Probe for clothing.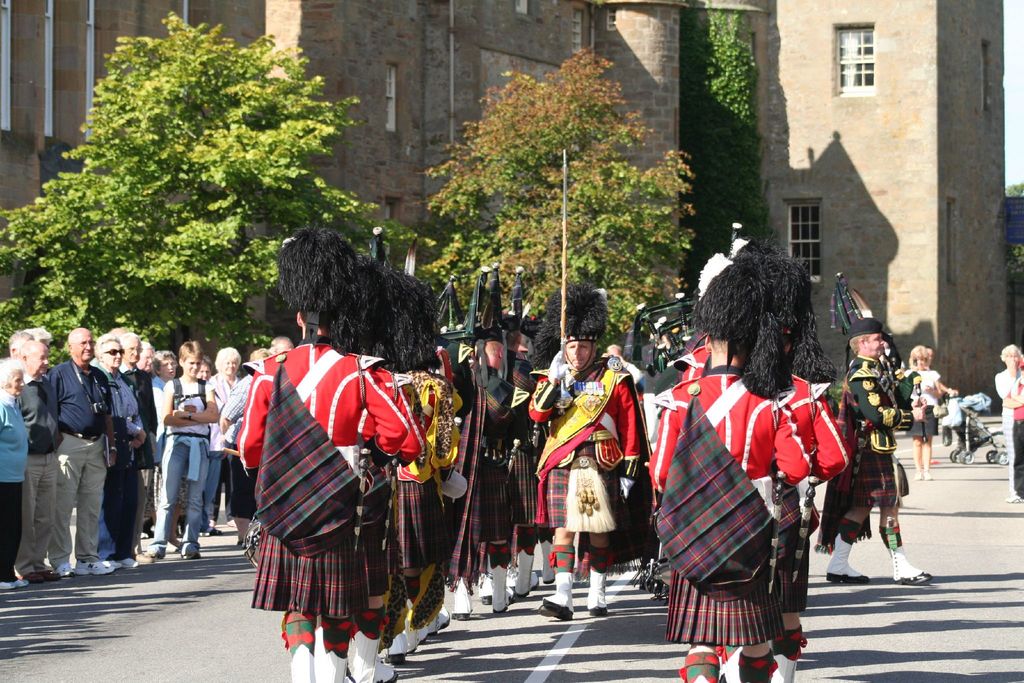
Probe result: locate(15, 368, 67, 566).
